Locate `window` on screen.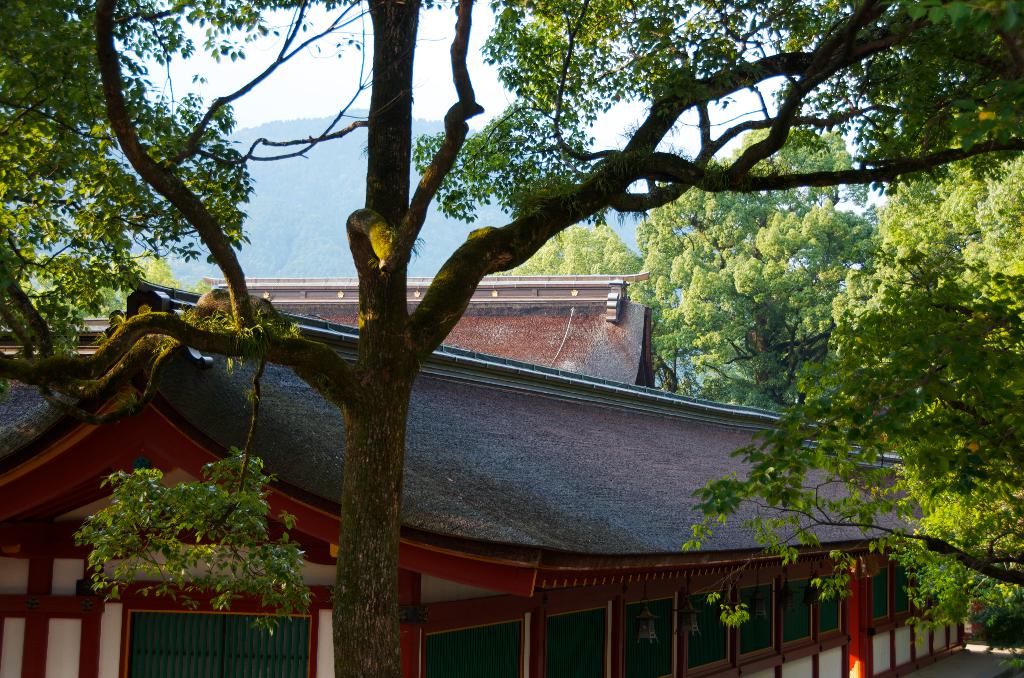
On screen at detection(424, 620, 525, 677).
